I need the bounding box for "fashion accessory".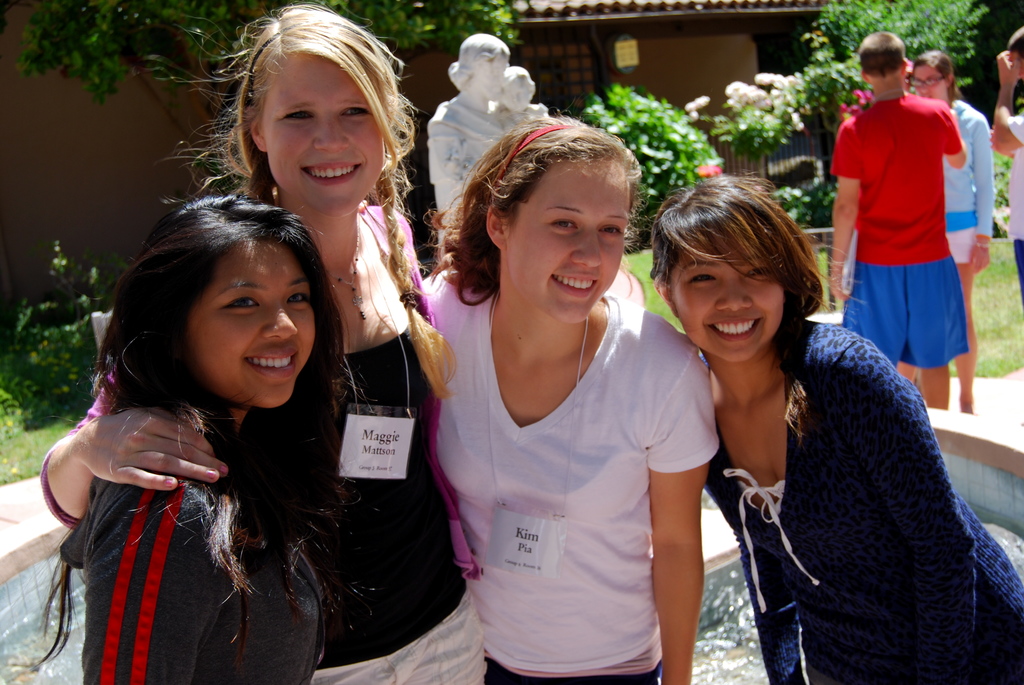
Here it is: detection(206, 469, 214, 478).
